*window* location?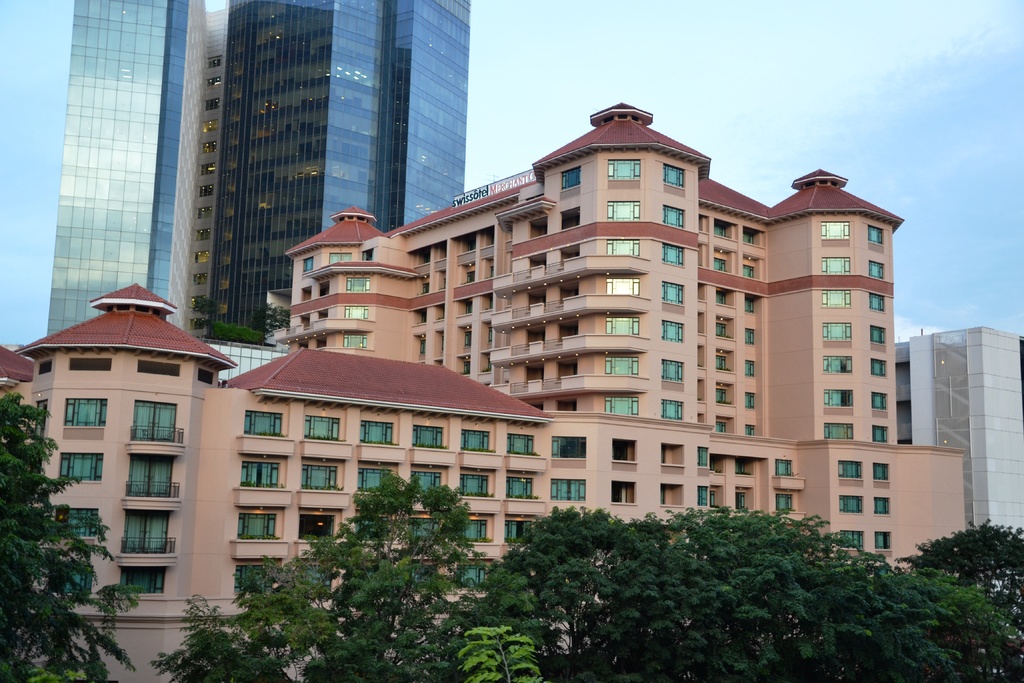
{"x1": 297, "y1": 566, "x2": 328, "y2": 593}
